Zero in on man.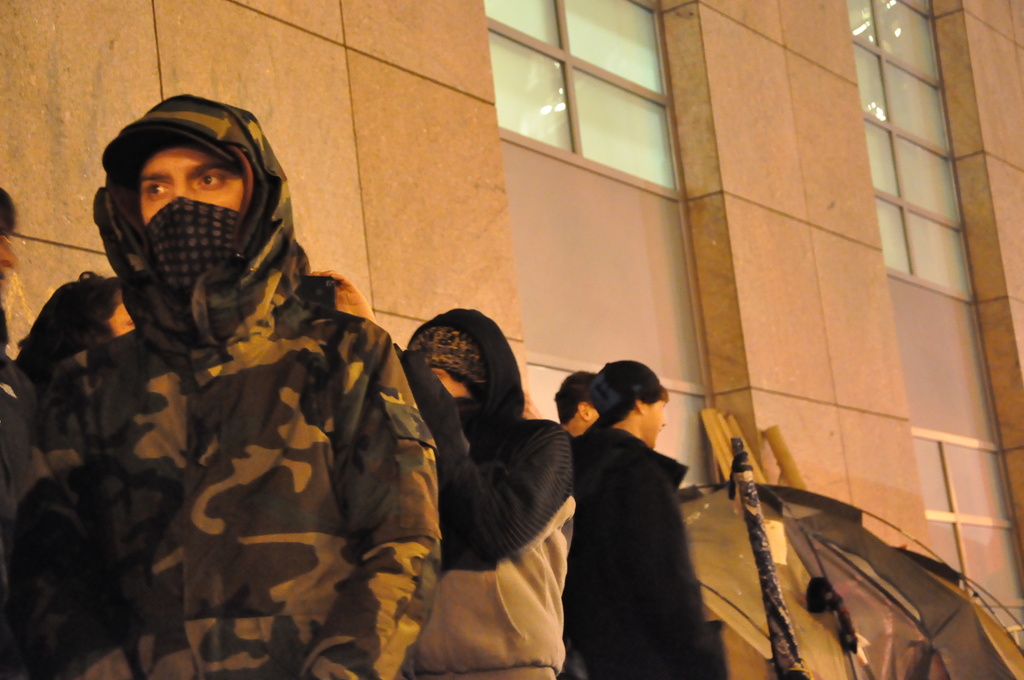
Zeroed in: bbox(556, 371, 605, 439).
